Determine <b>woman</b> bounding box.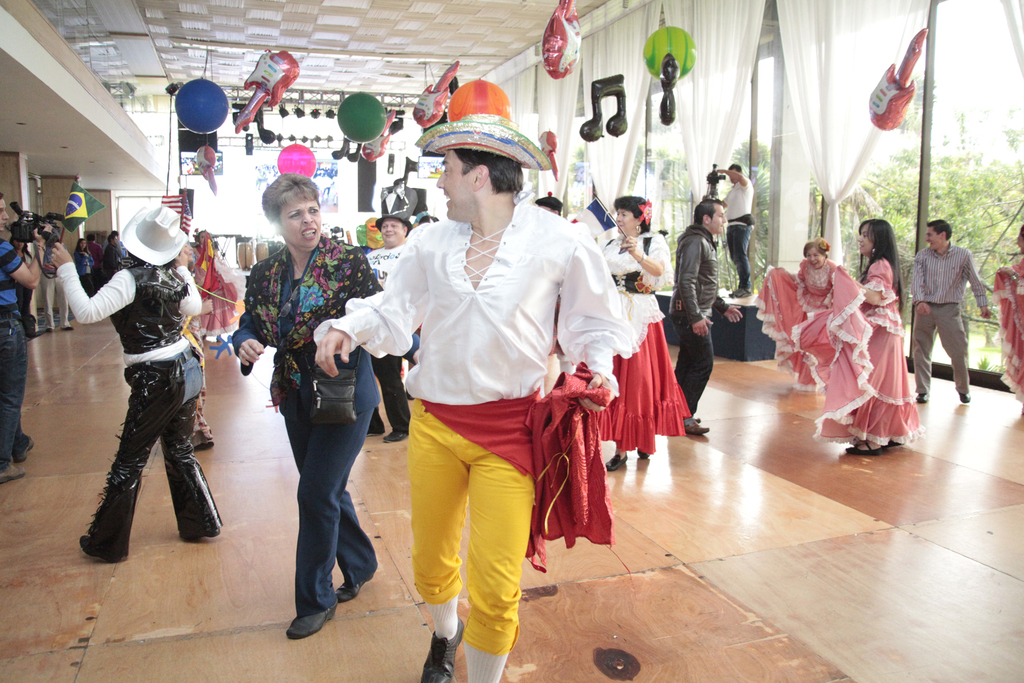
Determined: locate(840, 215, 934, 447).
